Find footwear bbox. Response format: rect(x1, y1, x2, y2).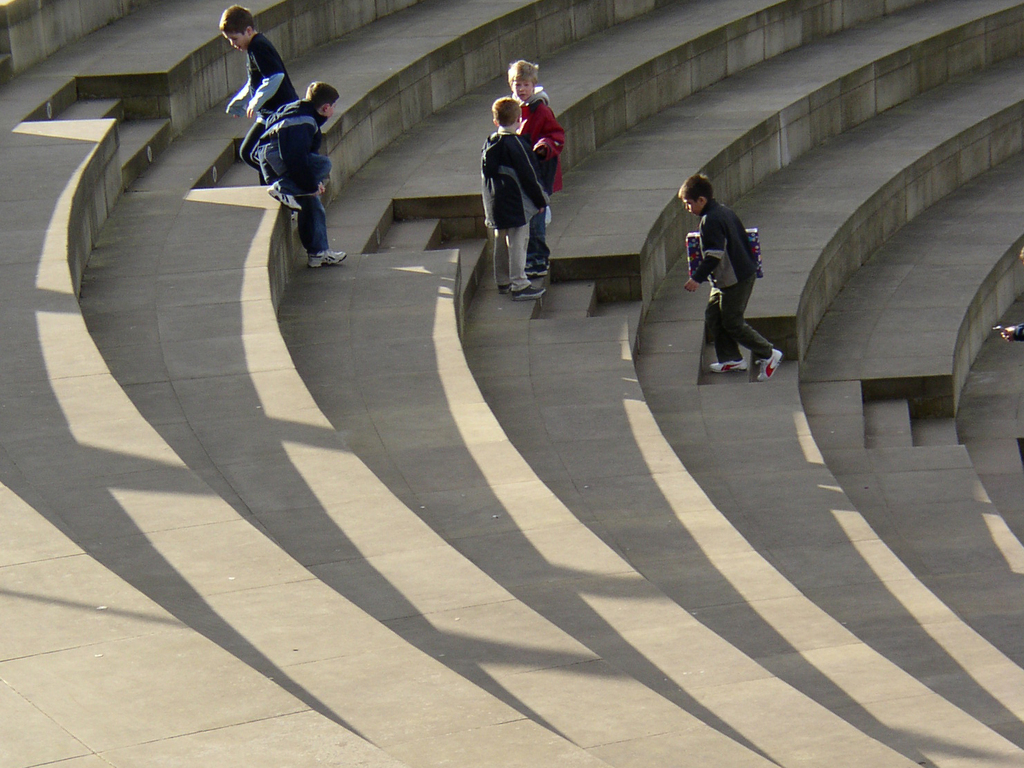
rect(512, 283, 547, 301).
